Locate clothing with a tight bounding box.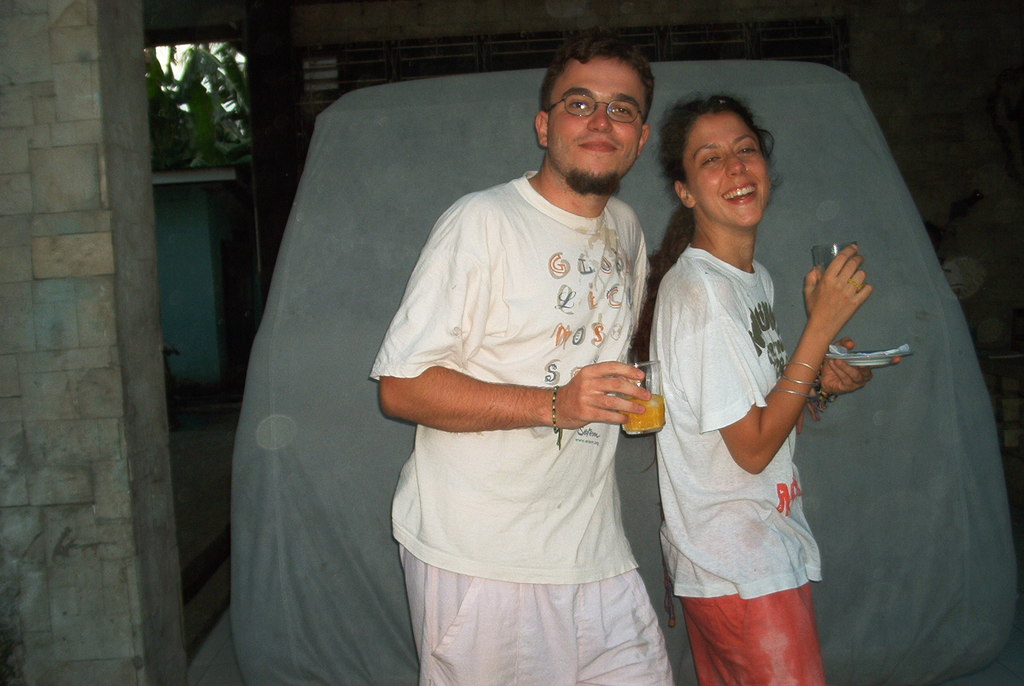
l=369, t=168, r=680, b=685.
